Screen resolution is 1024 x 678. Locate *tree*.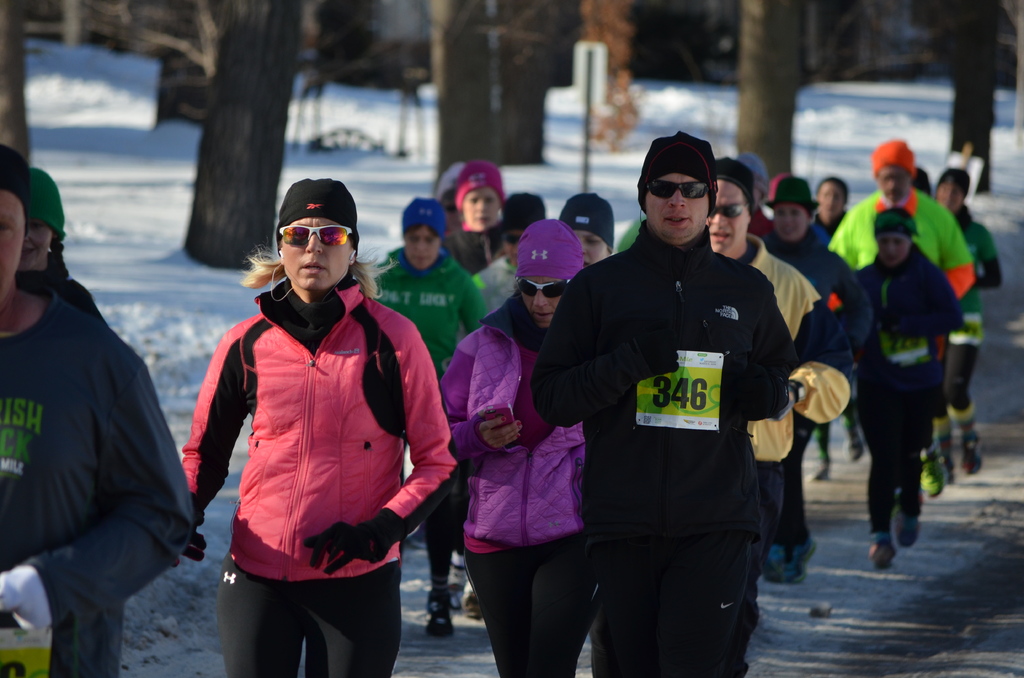
0 0 40 168.
